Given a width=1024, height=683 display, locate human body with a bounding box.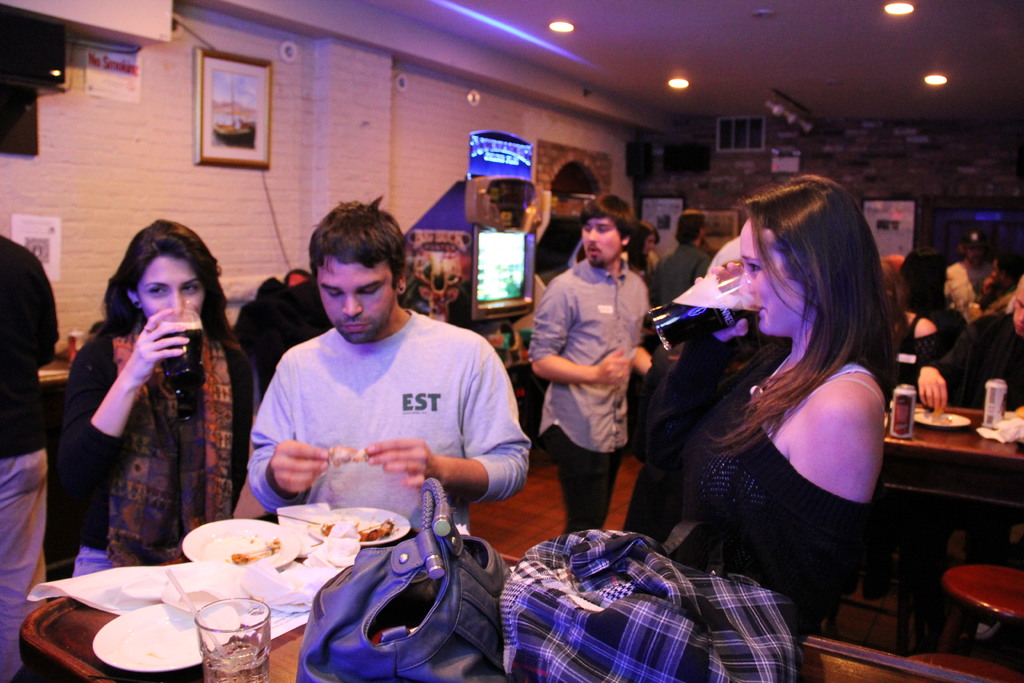
Located: 913,291,1022,411.
